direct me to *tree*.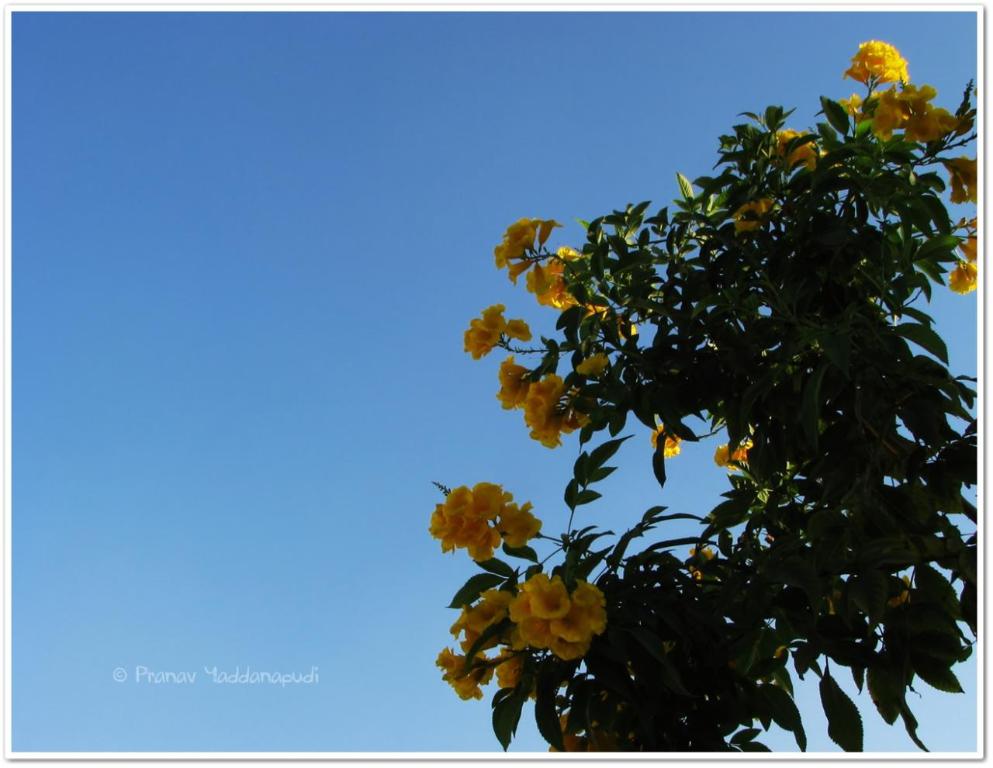
Direction: region(425, 39, 975, 752).
